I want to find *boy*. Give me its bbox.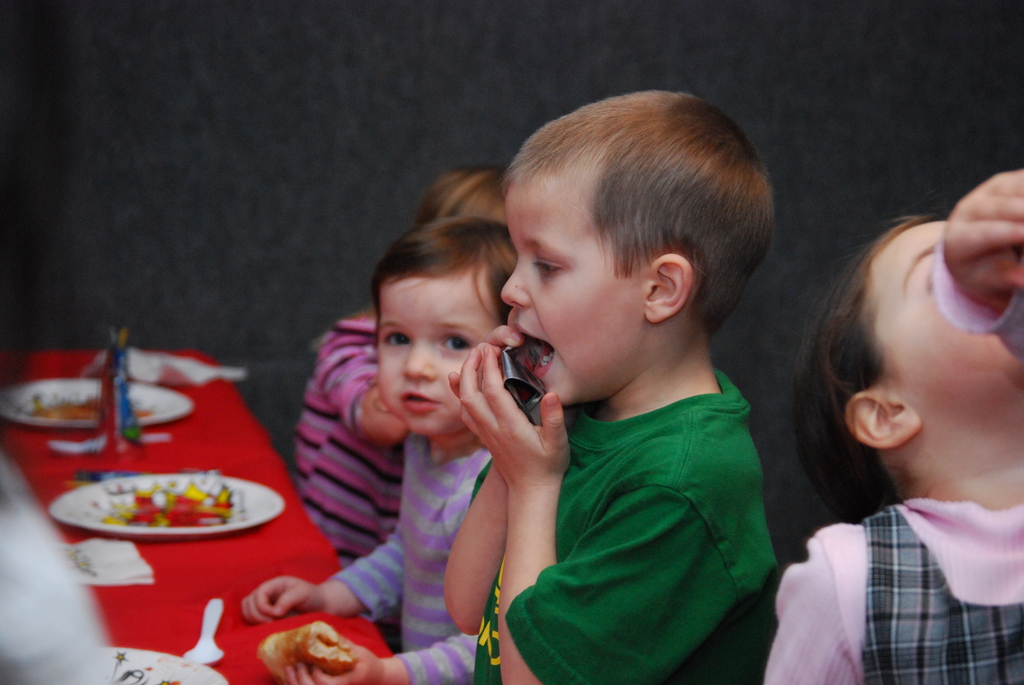
pyautogui.locateOnScreen(242, 216, 515, 684).
